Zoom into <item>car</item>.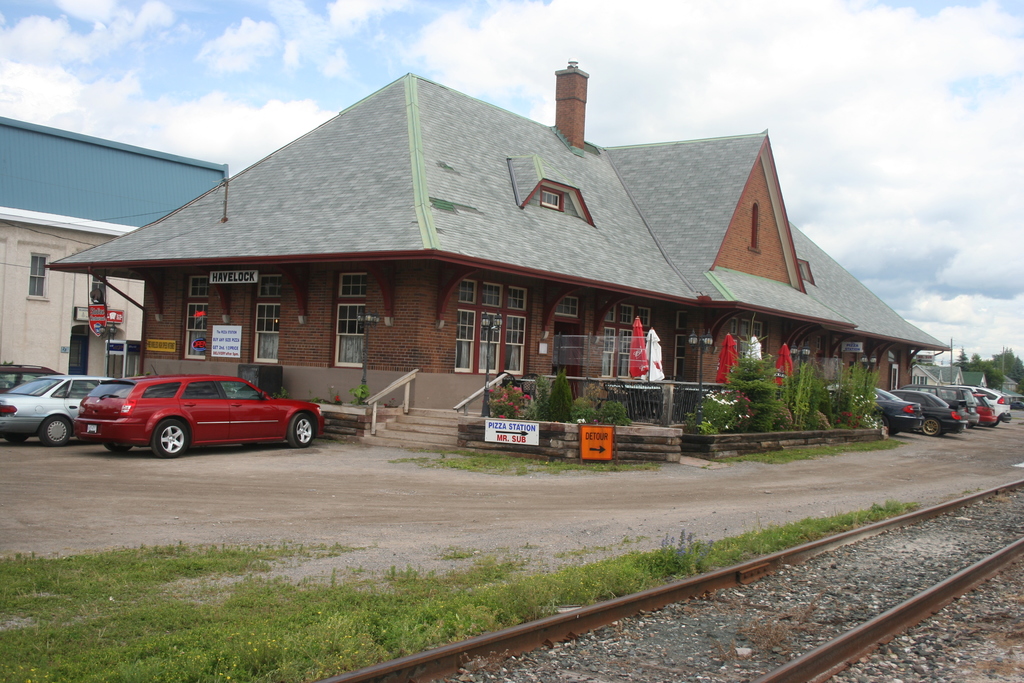
Zoom target: <bbox>73, 374, 329, 459</bbox>.
